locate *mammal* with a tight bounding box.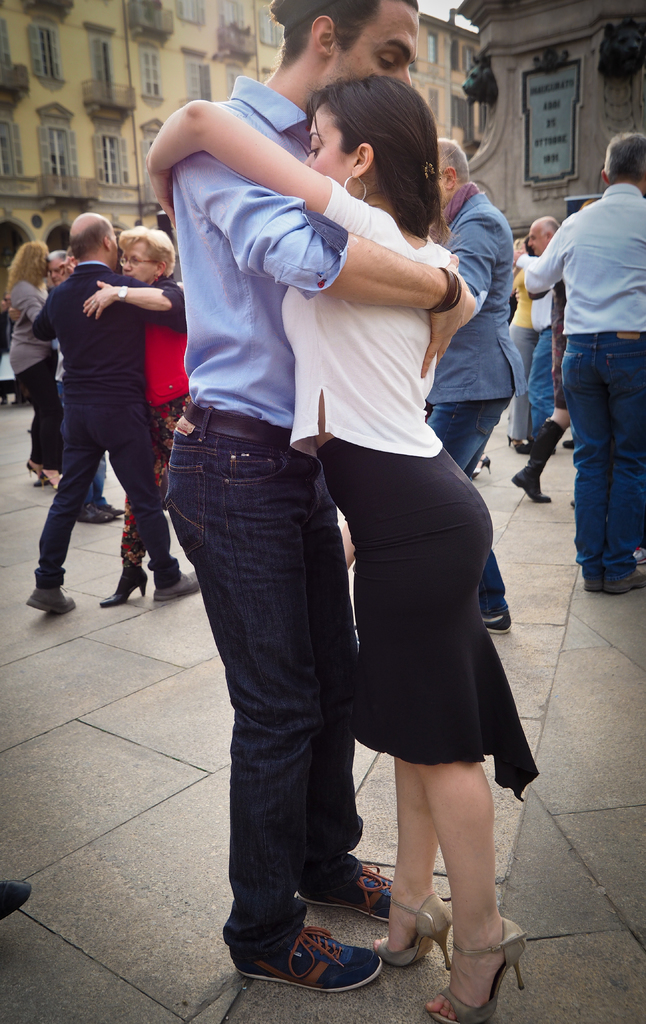
box=[424, 140, 526, 634].
